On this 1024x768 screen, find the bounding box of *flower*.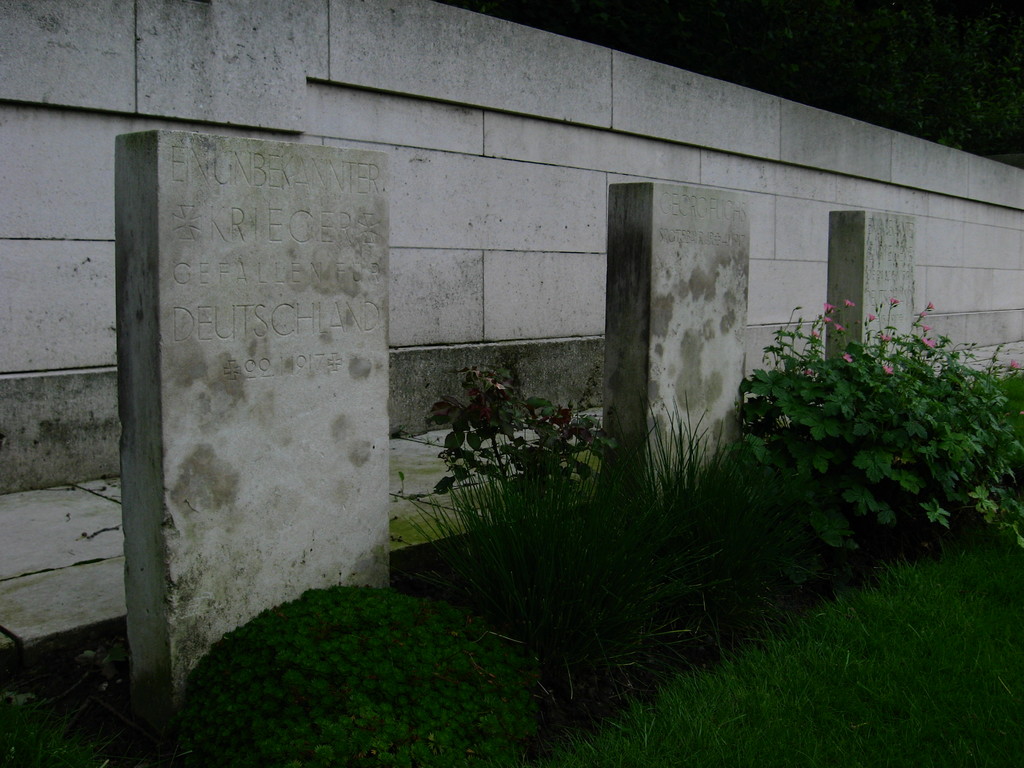
Bounding box: 844 353 852 360.
